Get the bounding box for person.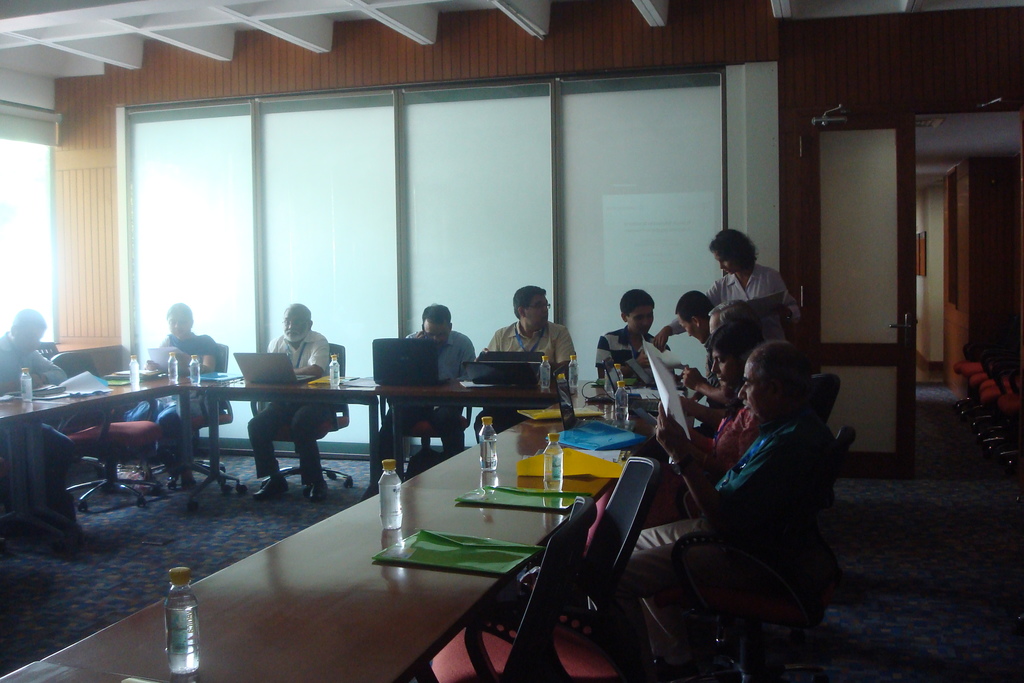
bbox=(140, 300, 219, 465).
